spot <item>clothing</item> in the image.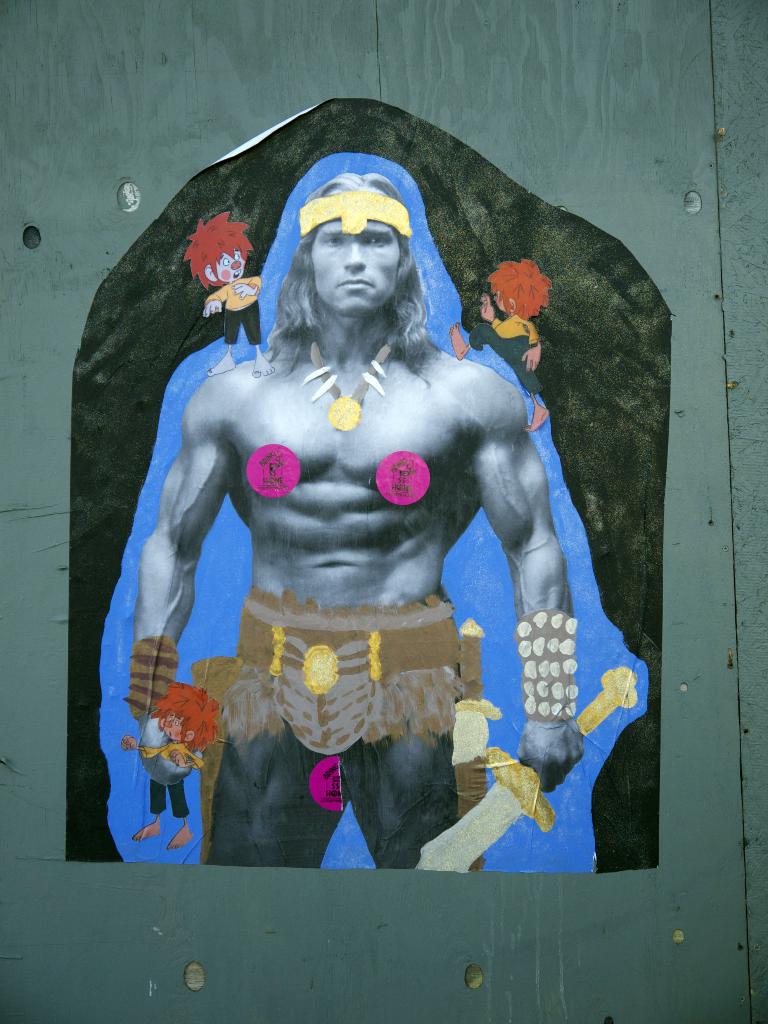
<item>clothing</item> found at 193/598/468/753.
